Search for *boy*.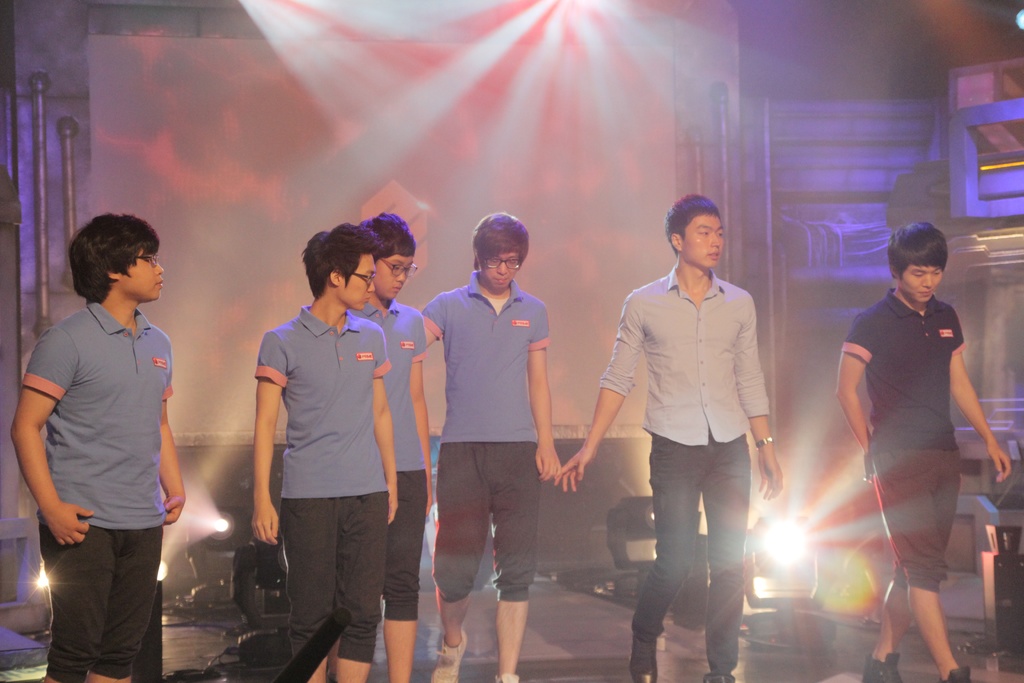
Found at {"left": 331, "top": 209, "right": 435, "bottom": 682}.
